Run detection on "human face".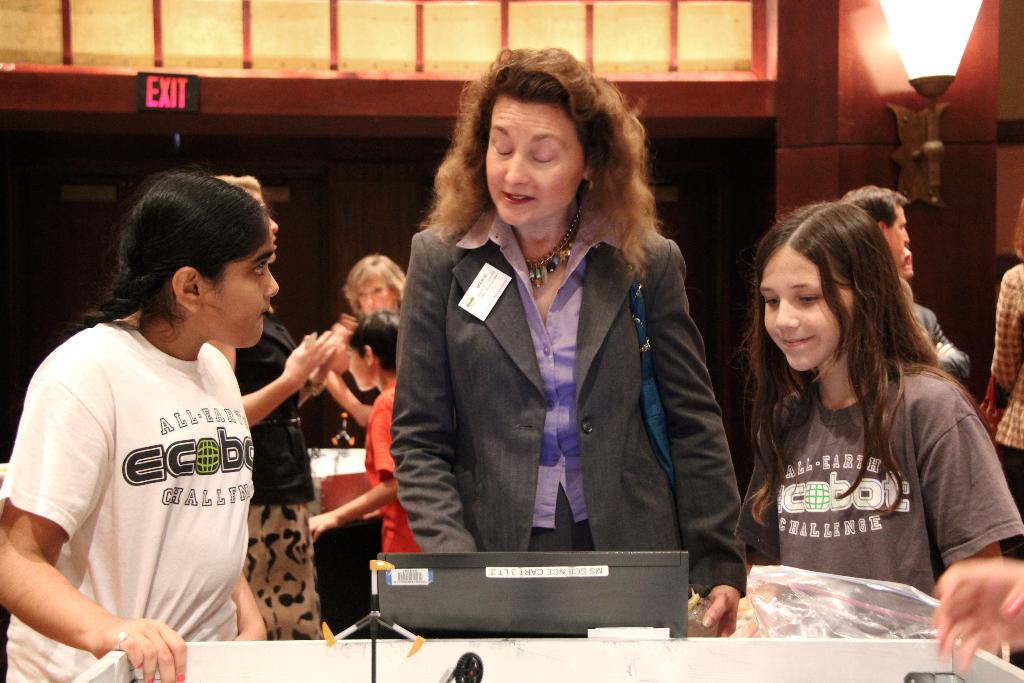
Result: {"left": 484, "top": 103, "right": 586, "bottom": 224}.
